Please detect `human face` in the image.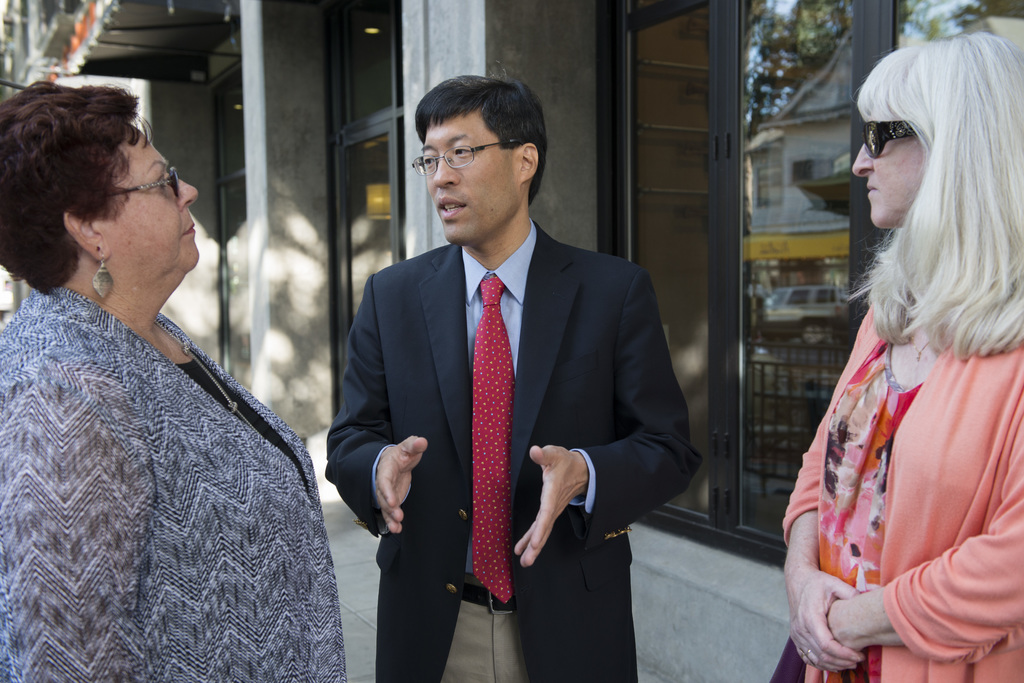
{"left": 104, "top": 126, "right": 198, "bottom": 269}.
